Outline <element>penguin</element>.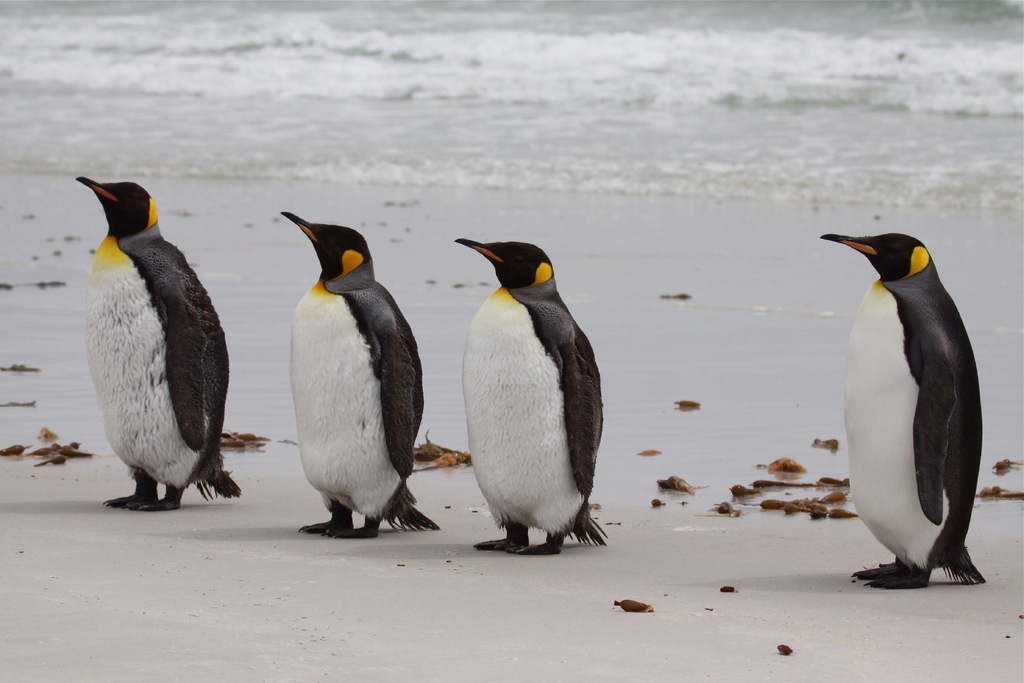
Outline: (276,208,438,540).
